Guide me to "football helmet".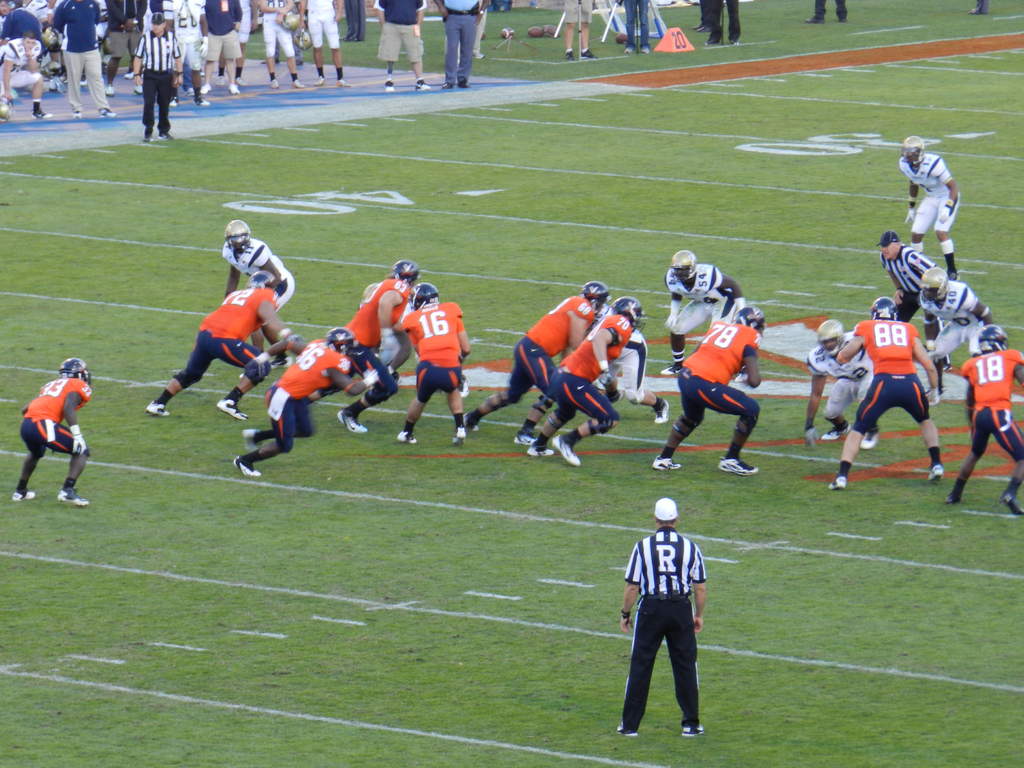
Guidance: <box>903,135,924,166</box>.
